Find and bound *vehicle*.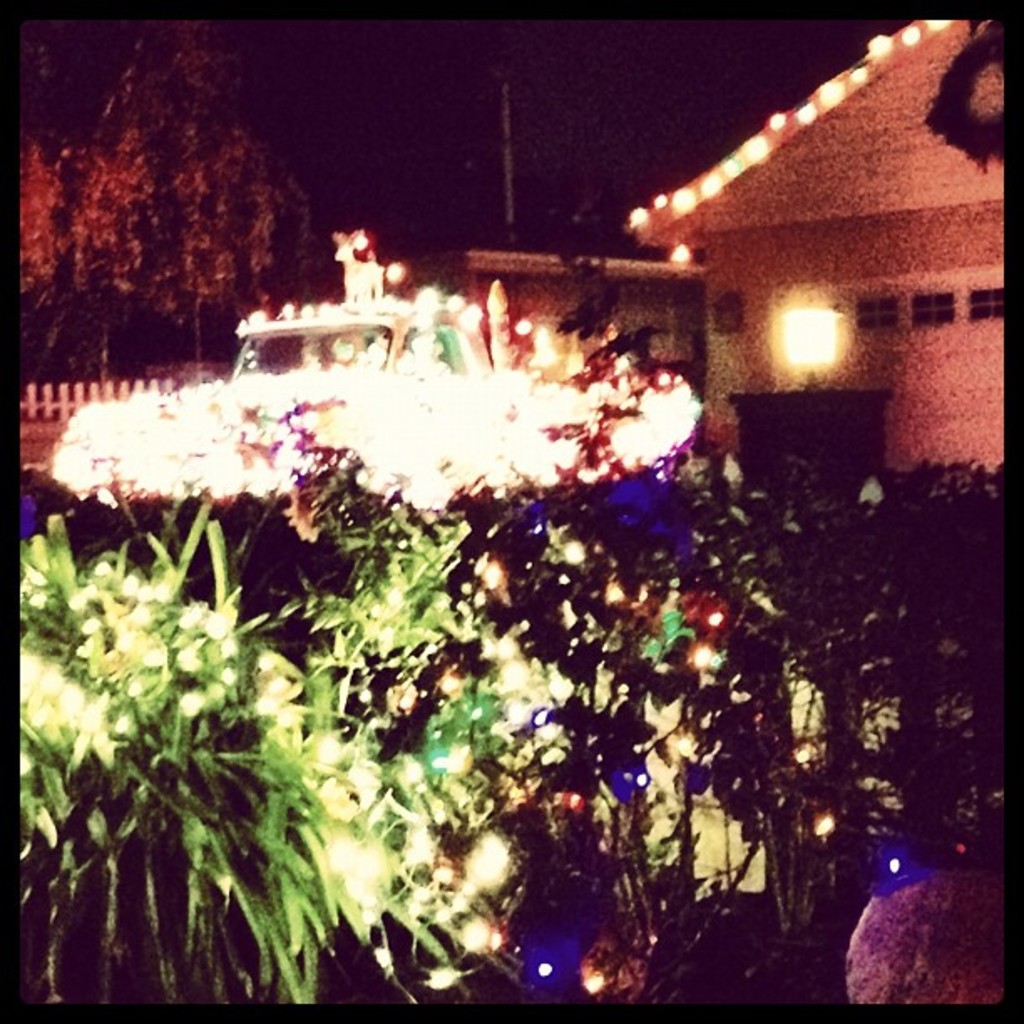
Bound: detection(47, 231, 589, 497).
